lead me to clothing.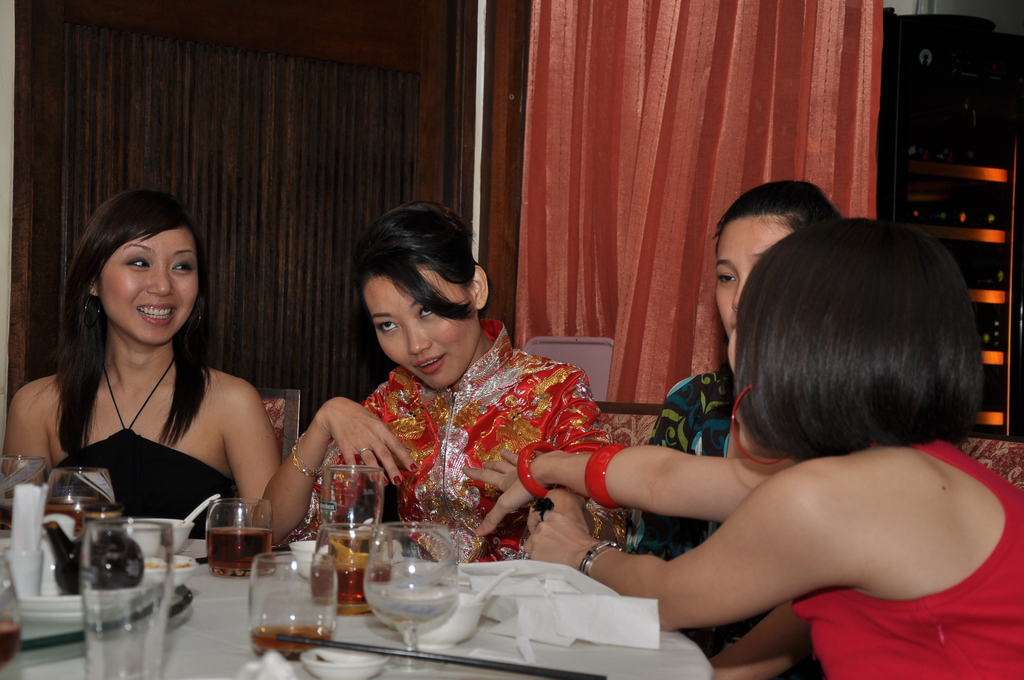
Lead to crop(250, 313, 627, 572).
